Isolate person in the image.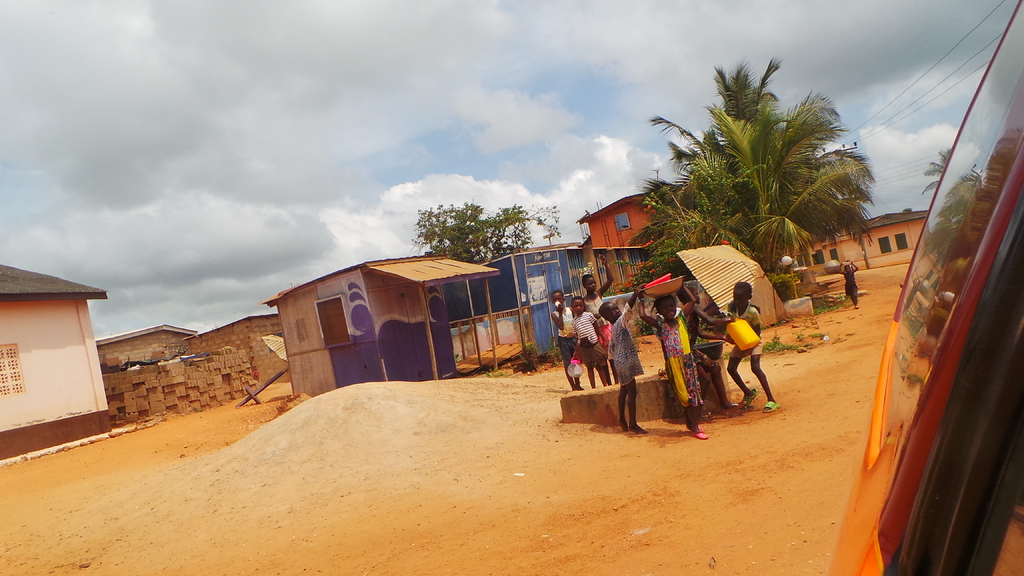
Isolated region: Rect(638, 285, 709, 442).
